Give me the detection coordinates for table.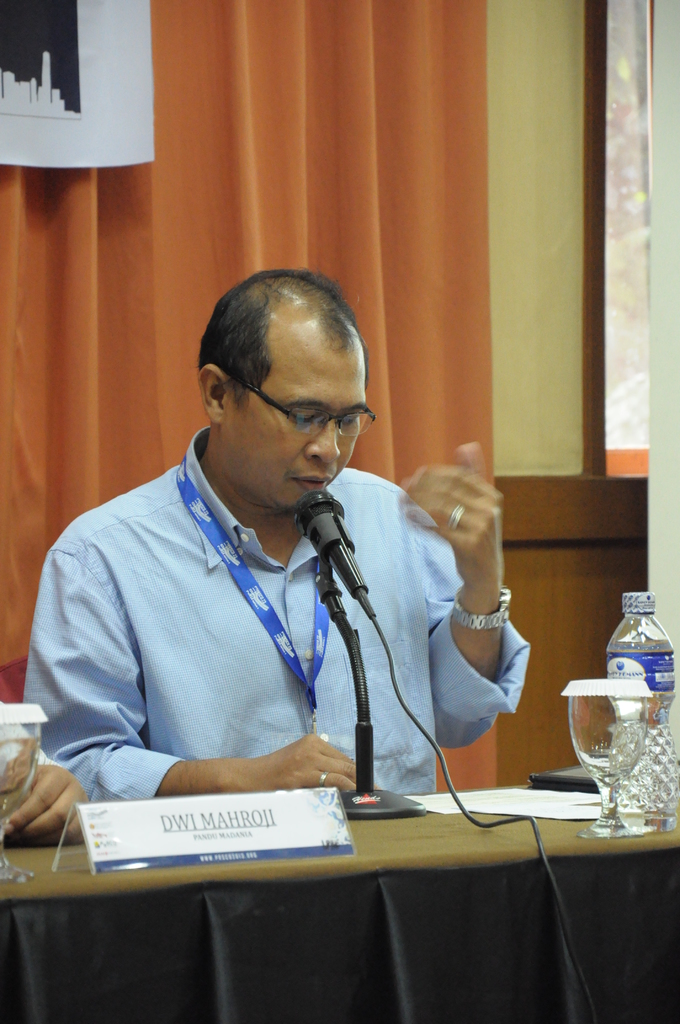
{"left": 30, "top": 770, "right": 676, "bottom": 1018}.
